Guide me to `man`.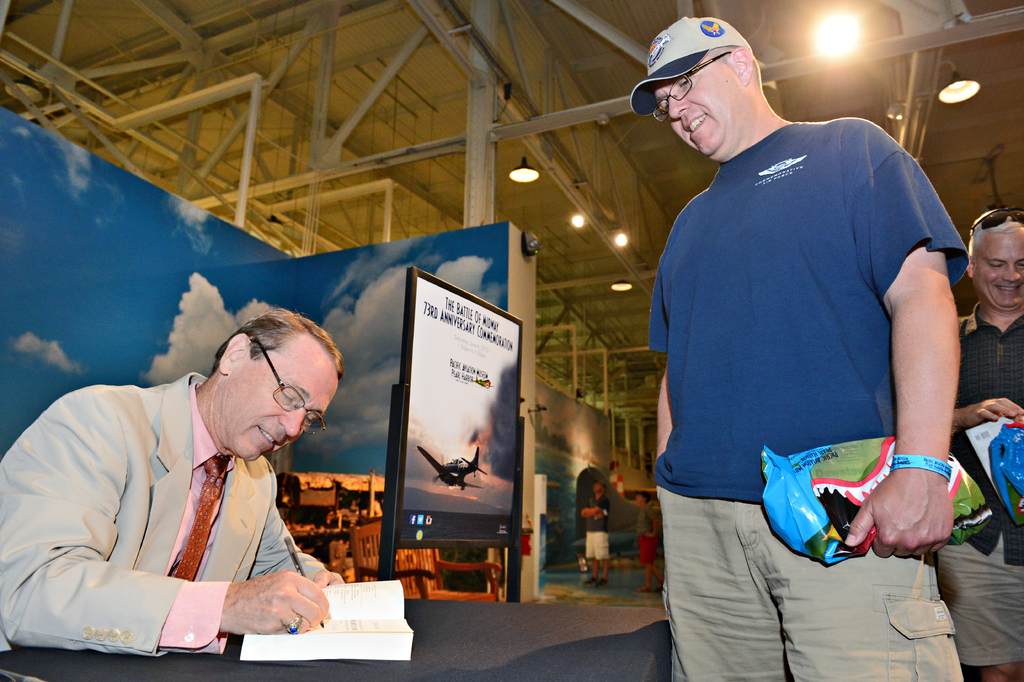
Guidance: rect(0, 314, 344, 658).
